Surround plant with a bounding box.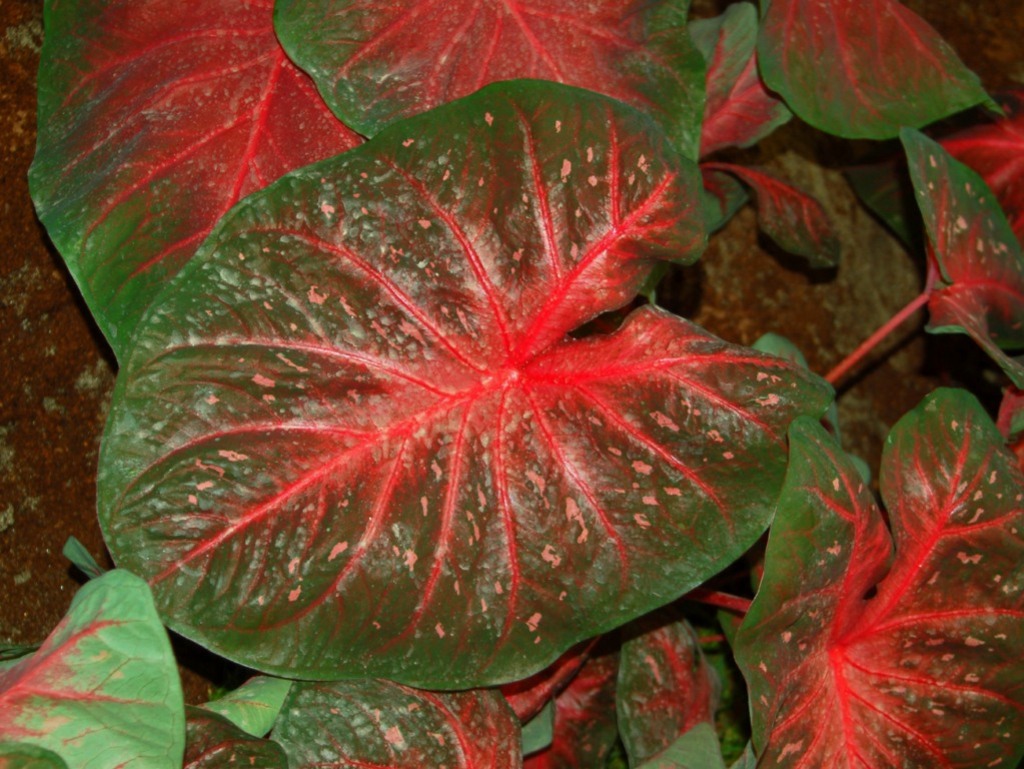
{"x1": 0, "y1": 0, "x2": 1023, "y2": 768}.
